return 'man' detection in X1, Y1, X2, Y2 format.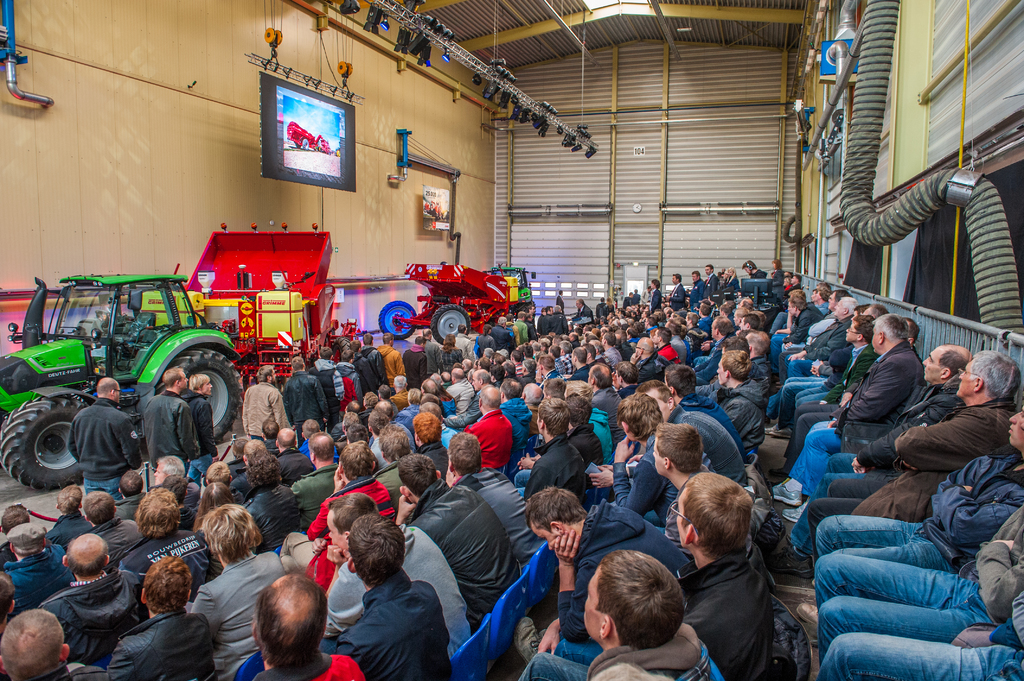
185, 379, 219, 476.
